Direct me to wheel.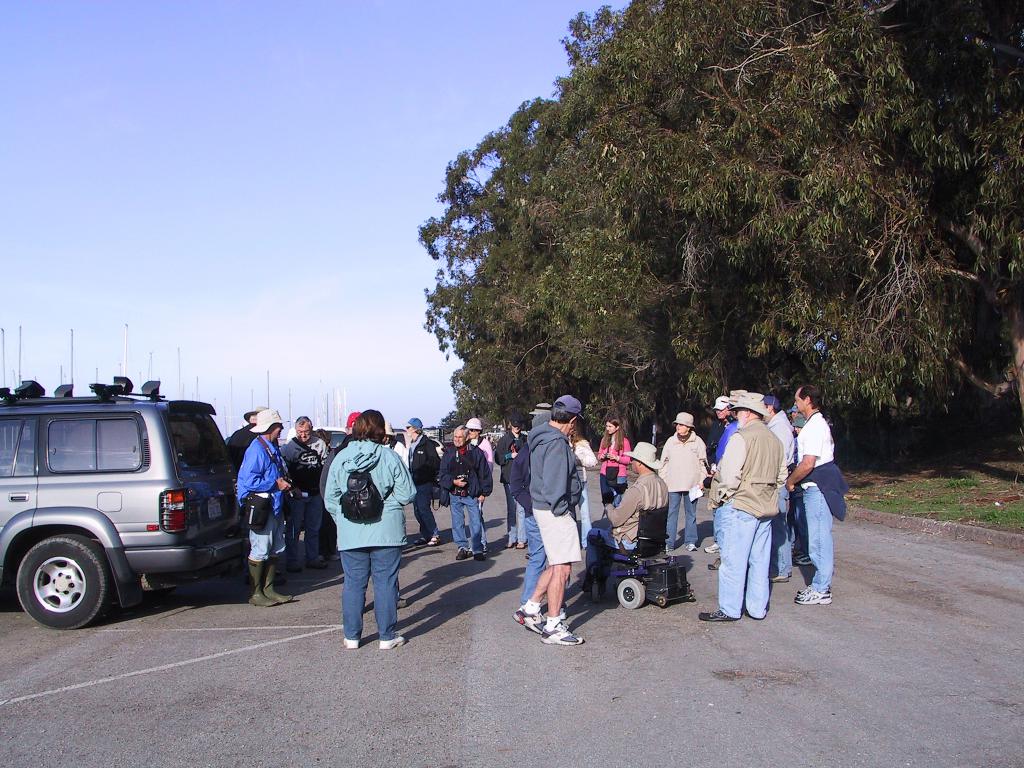
Direction: [left=137, top=570, right=216, bottom=595].
